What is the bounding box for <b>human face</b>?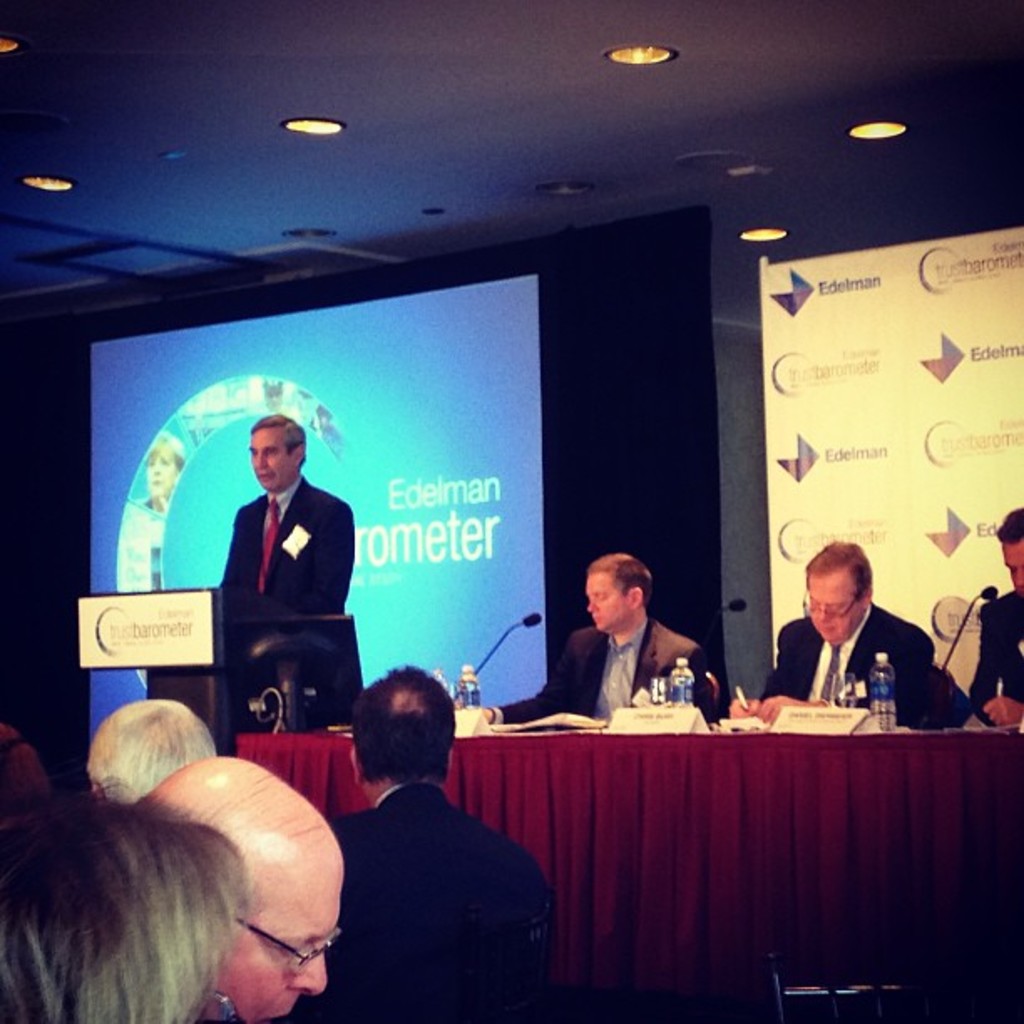
<box>147,445,181,495</box>.
